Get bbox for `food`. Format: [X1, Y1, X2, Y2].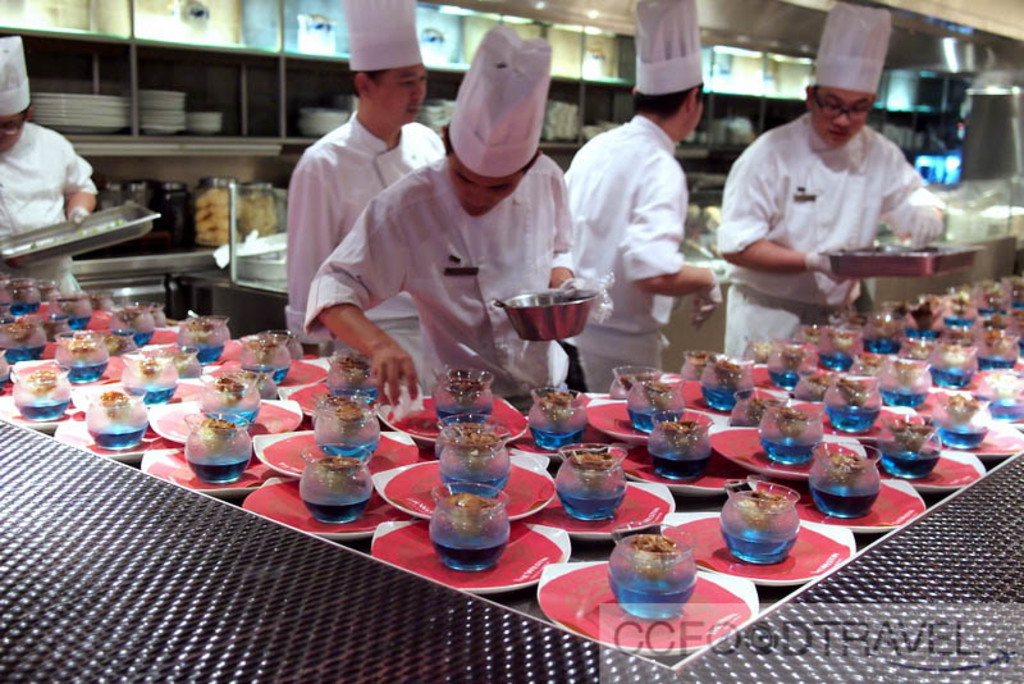
[60, 300, 81, 316].
